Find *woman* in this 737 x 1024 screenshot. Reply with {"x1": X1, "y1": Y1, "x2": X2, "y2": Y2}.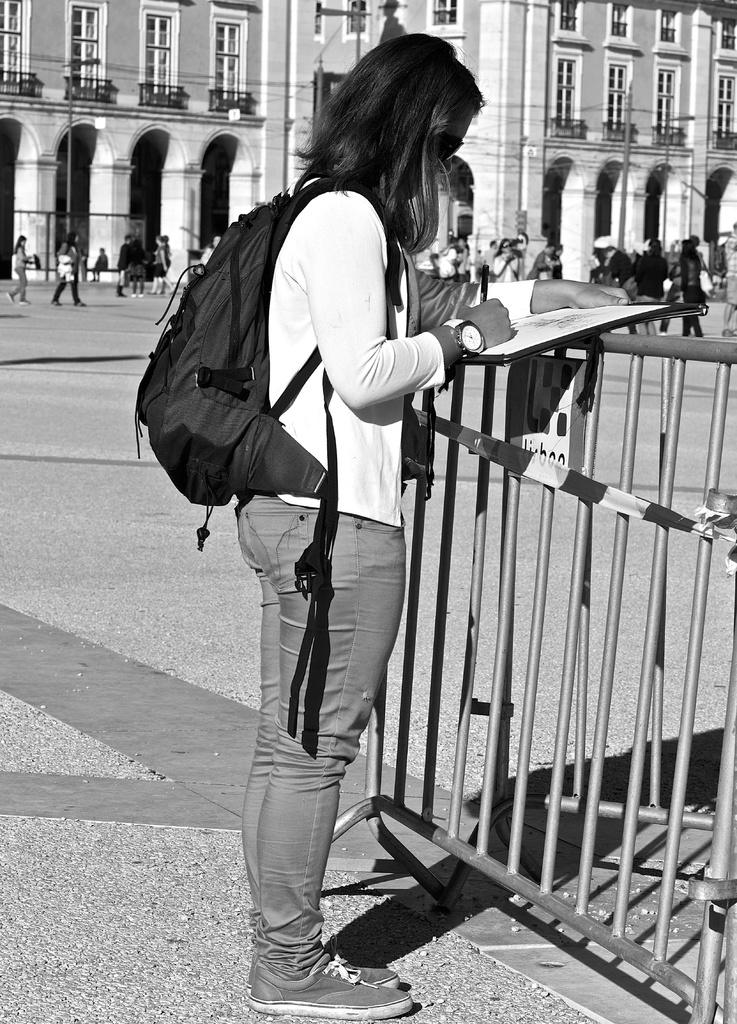
{"x1": 658, "y1": 223, "x2": 706, "y2": 333}.
